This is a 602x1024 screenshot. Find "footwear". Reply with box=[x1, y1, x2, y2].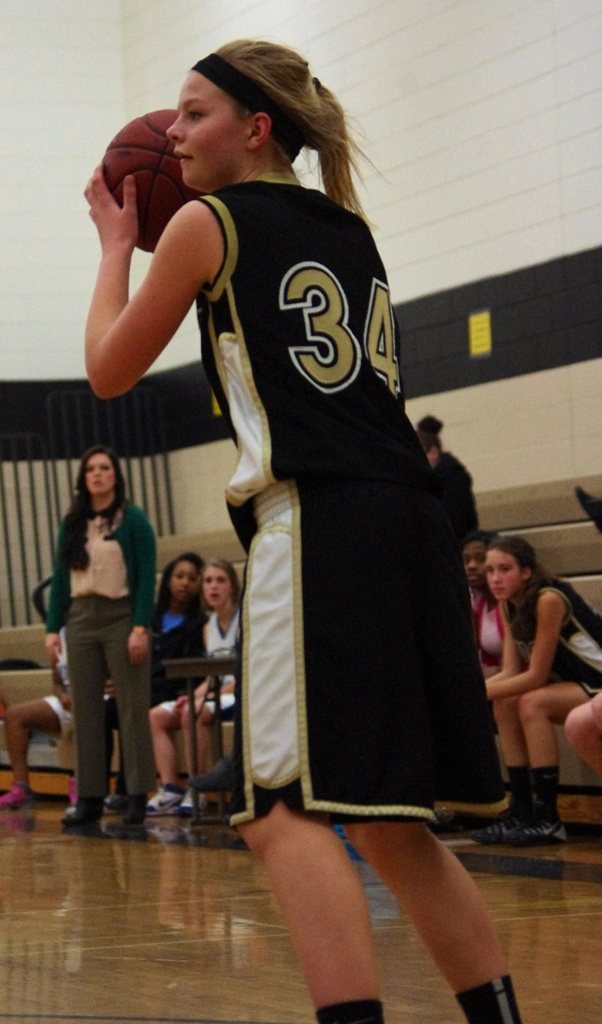
box=[54, 817, 101, 833].
